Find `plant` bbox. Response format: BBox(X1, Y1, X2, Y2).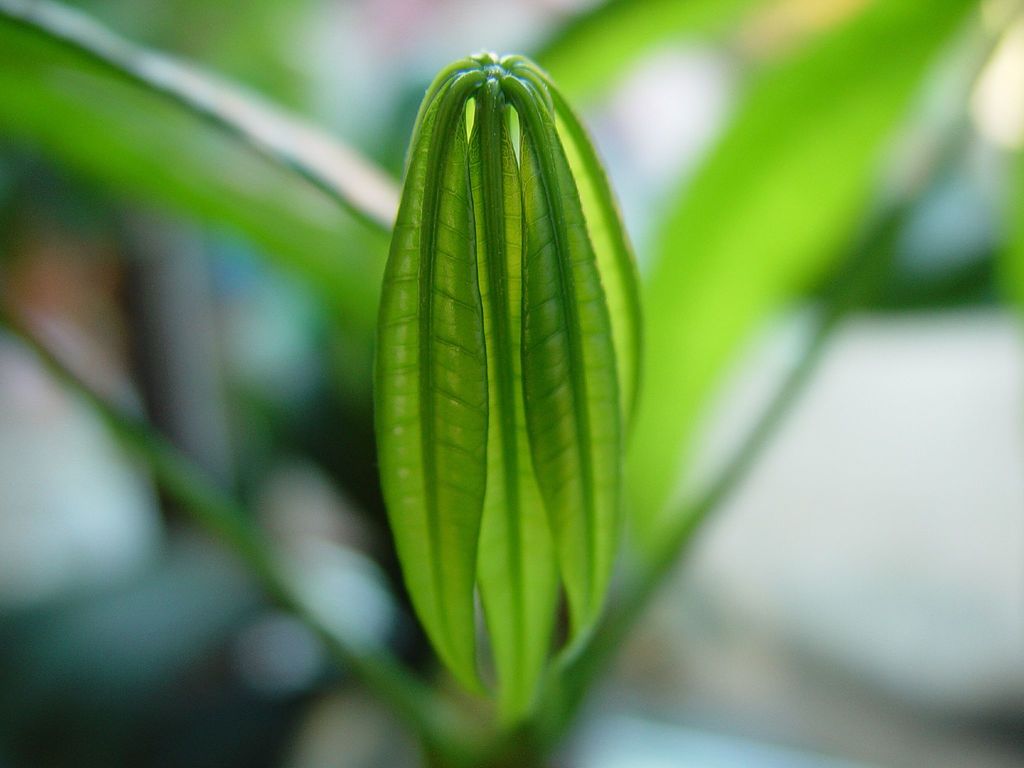
BBox(0, 0, 1023, 767).
